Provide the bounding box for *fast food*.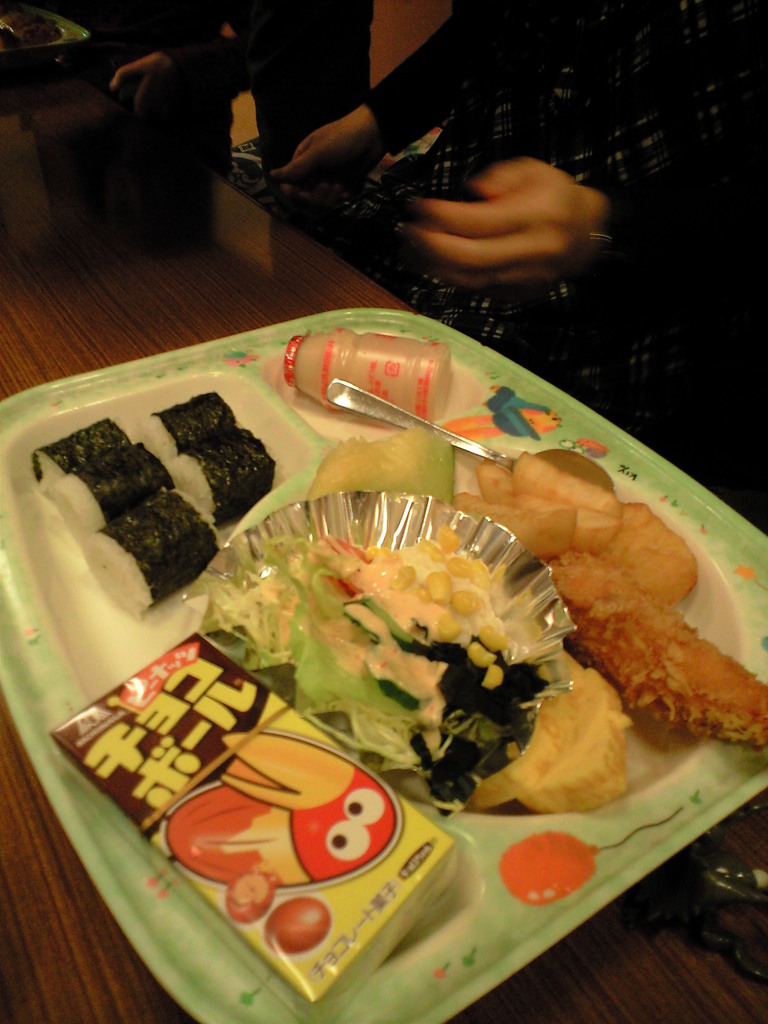
173:428:275:521.
